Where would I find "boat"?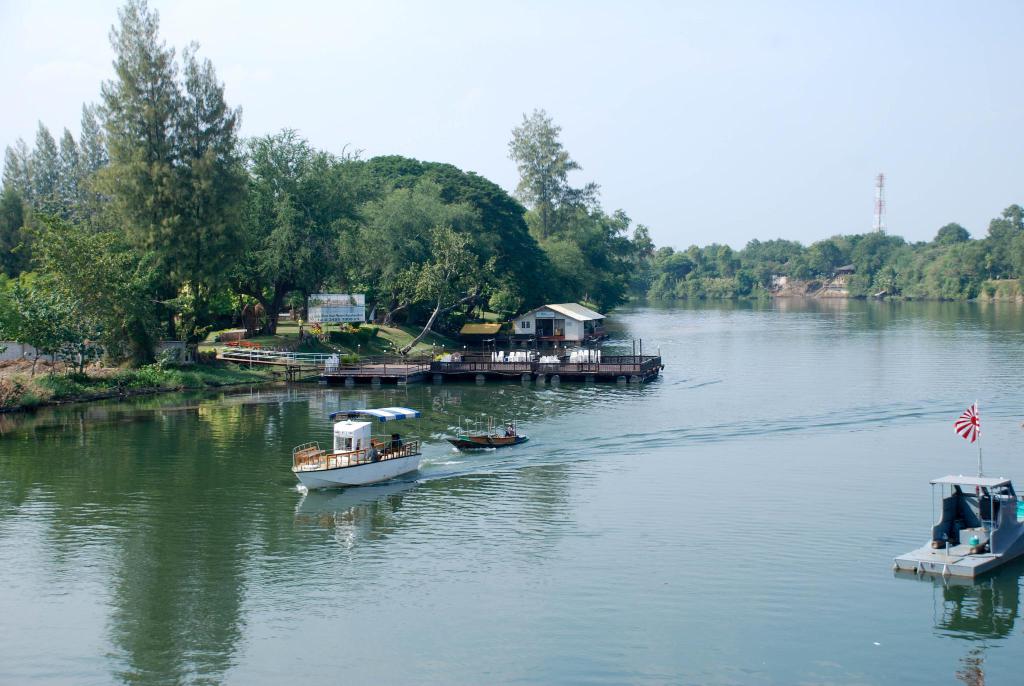
At crop(447, 415, 529, 450).
